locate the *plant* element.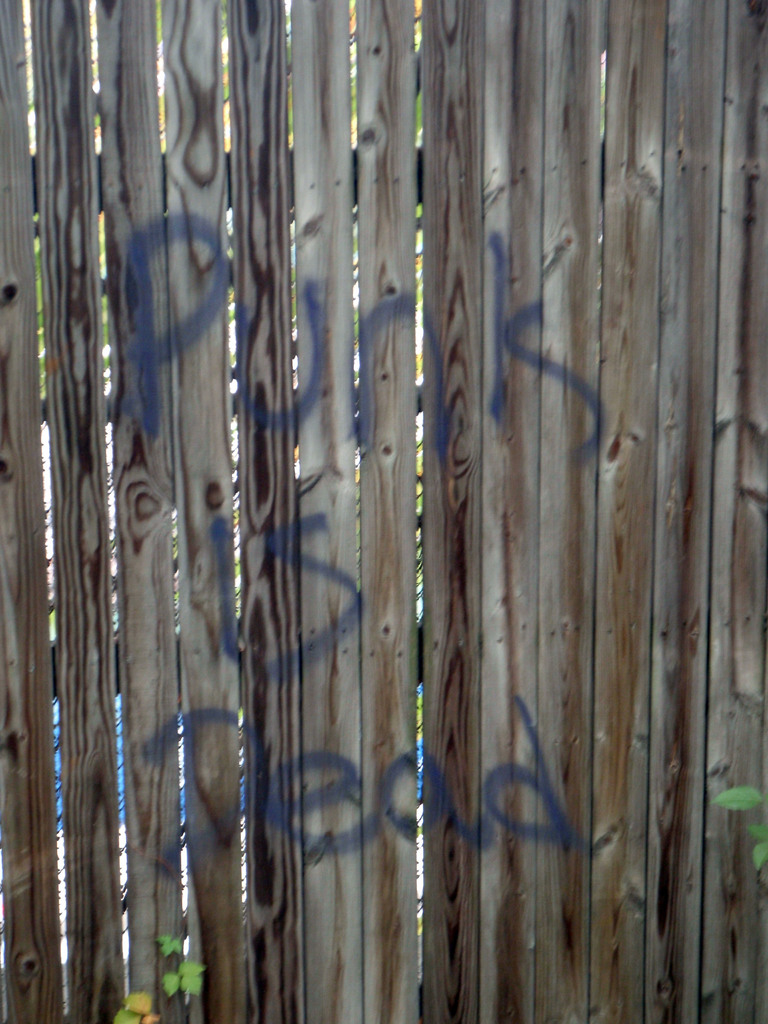
Element bbox: Rect(157, 935, 183, 961).
